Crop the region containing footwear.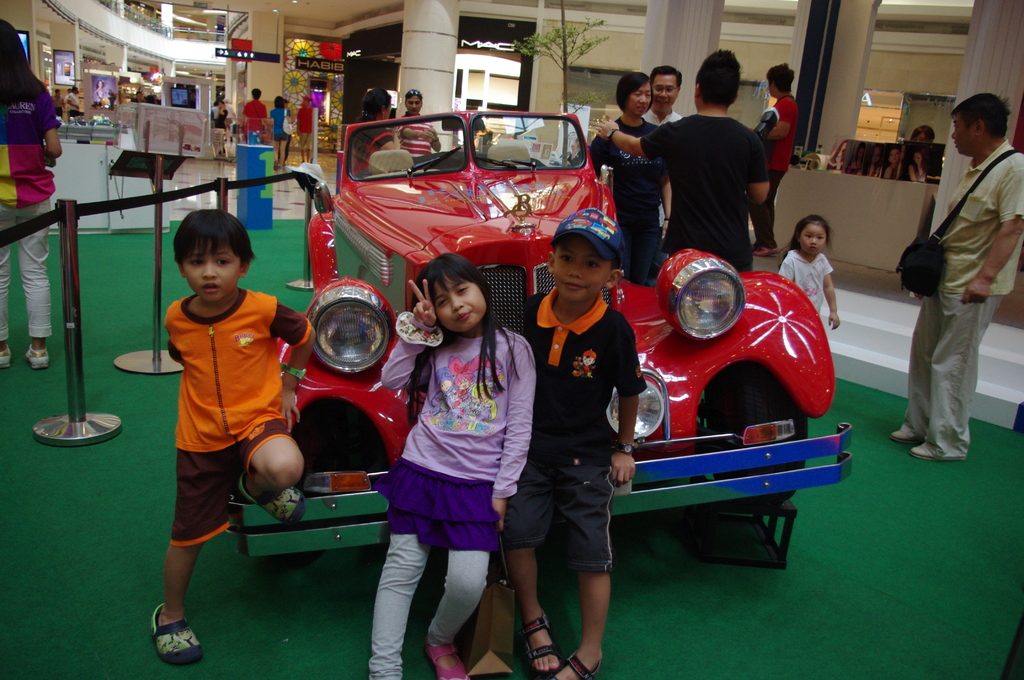
Crop region: detection(134, 601, 194, 669).
